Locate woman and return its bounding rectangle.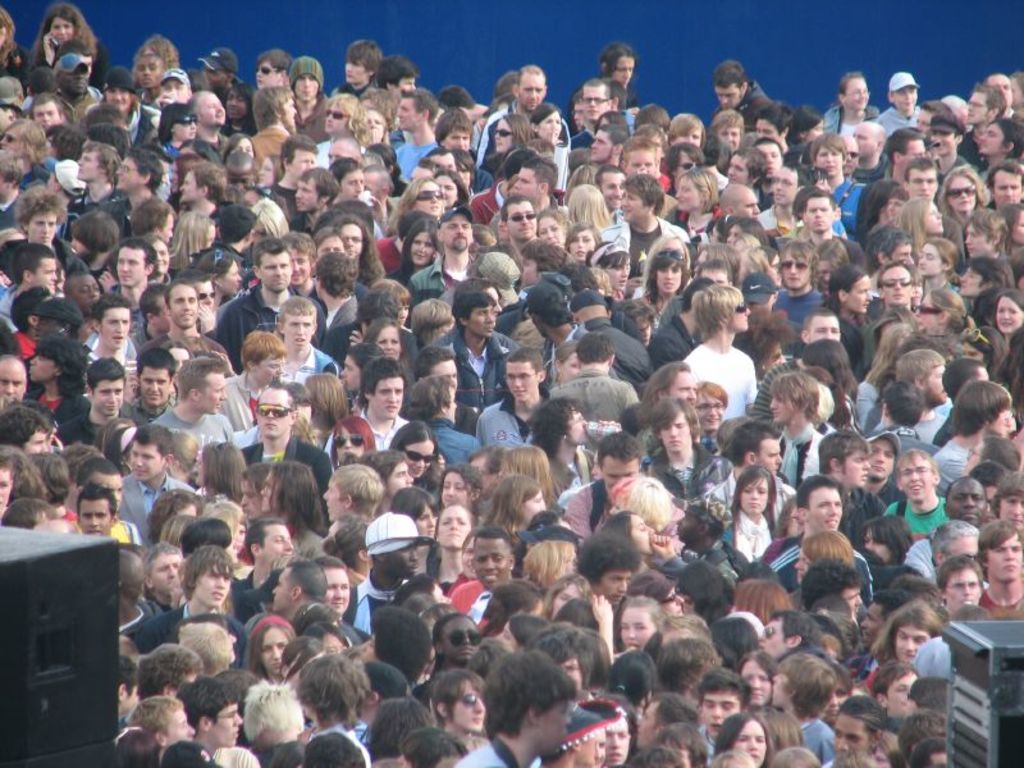
box=[35, 1, 109, 91].
